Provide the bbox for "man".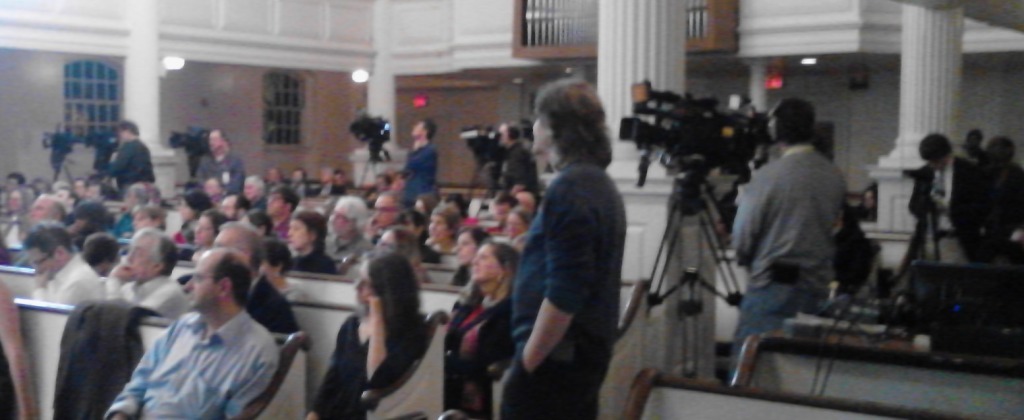
BBox(277, 207, 340, 277).
